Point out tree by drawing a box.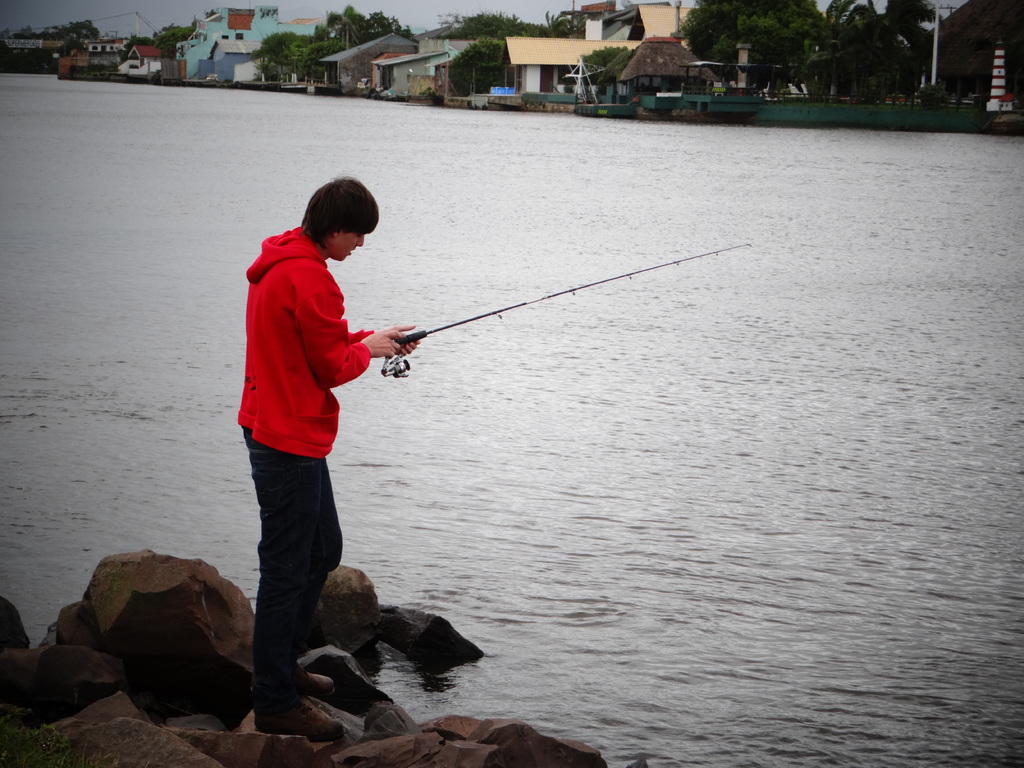
{"x1": 678, "y1": 0, "x2": 830, "y2": 95}.
